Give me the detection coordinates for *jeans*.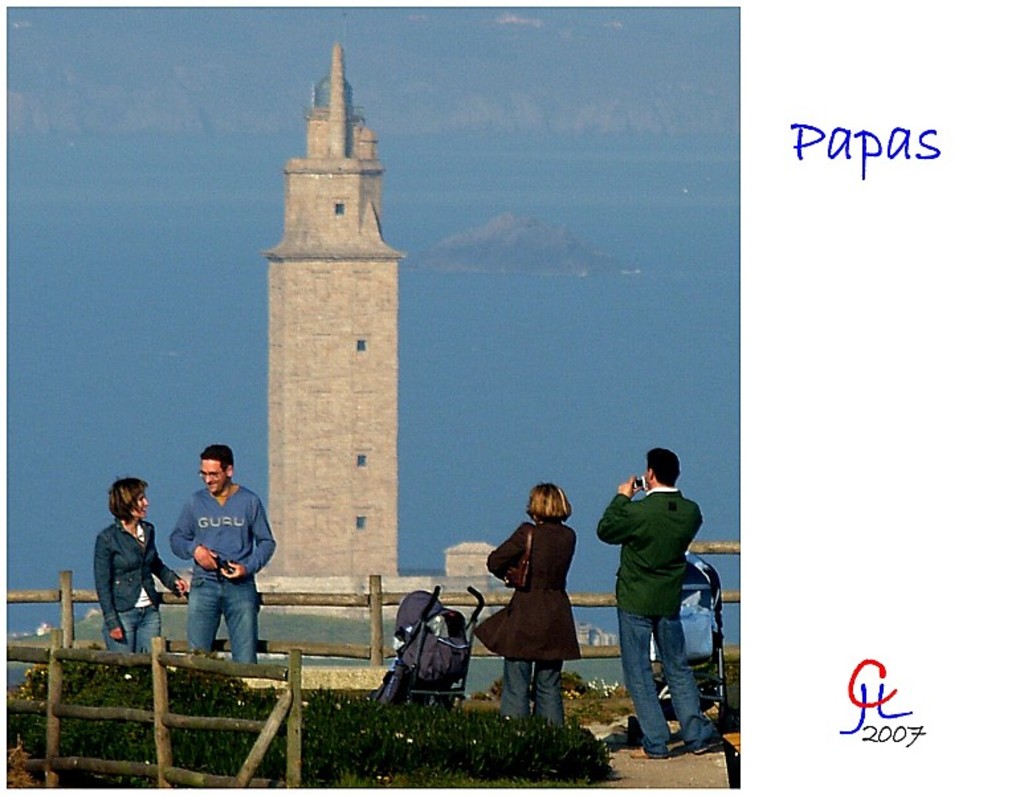
613, 612, 723, 759.
